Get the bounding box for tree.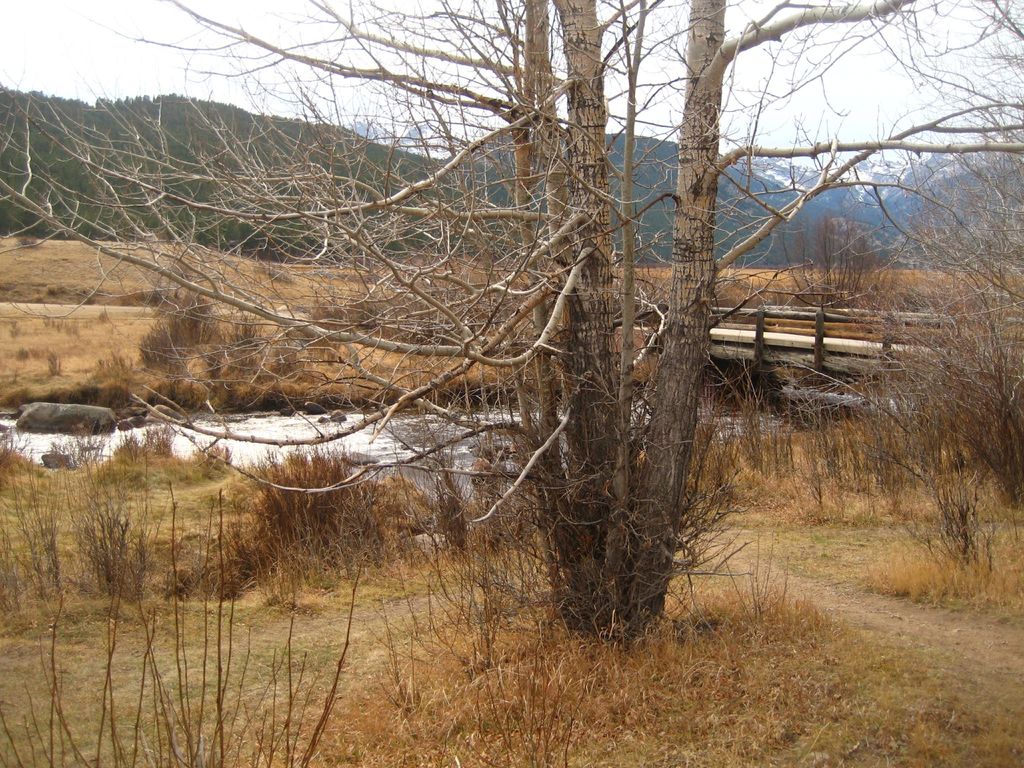
left=58, top=1, right=963, bottom=660.
